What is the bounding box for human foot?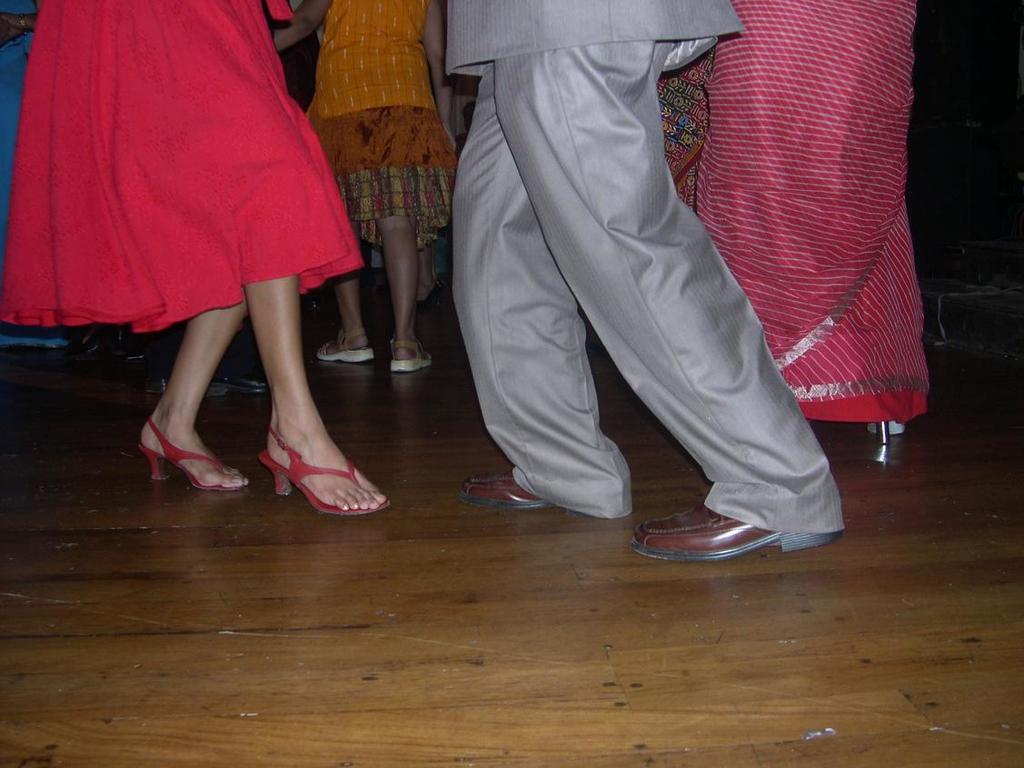
BBox(391, 339, 431, 362).
